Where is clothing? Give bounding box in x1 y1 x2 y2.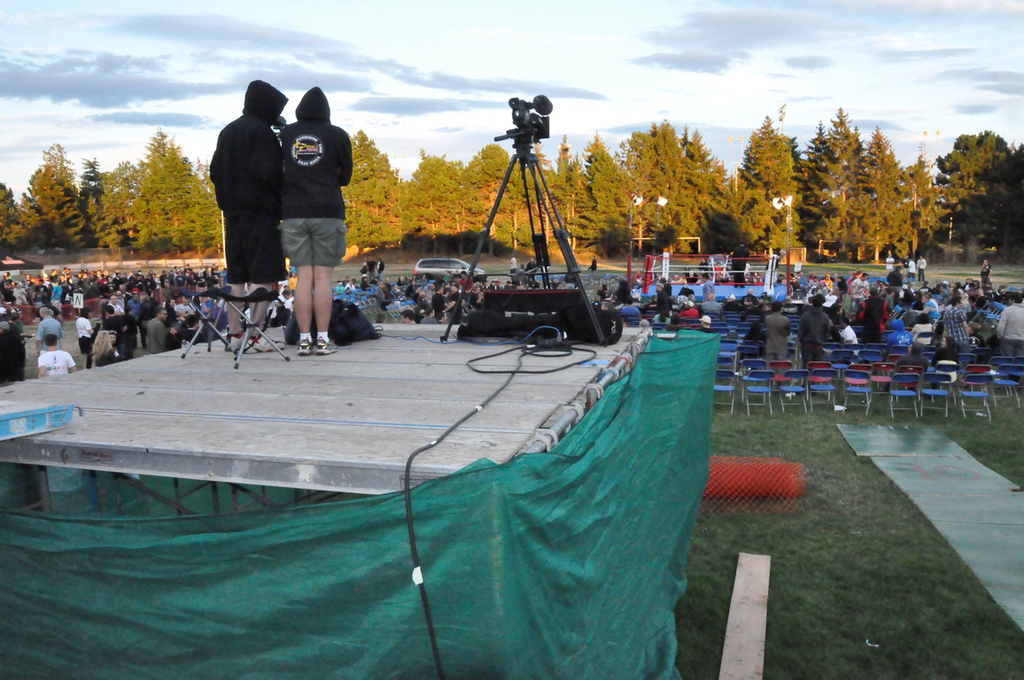
735 242 748 283.
